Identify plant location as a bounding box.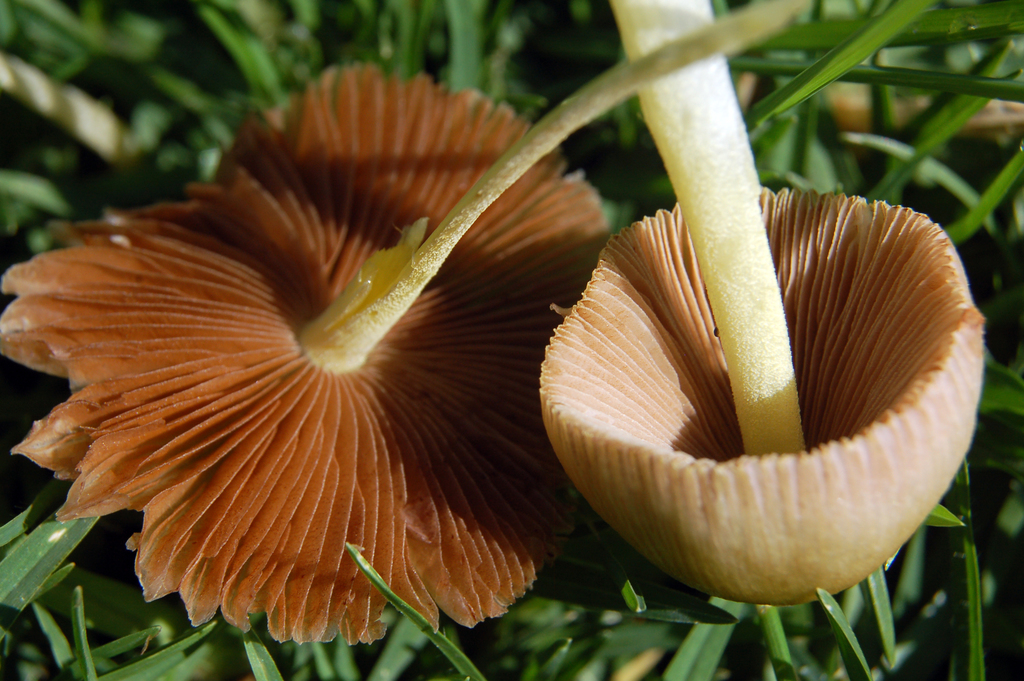
{"left": 0, "top": 0, "right": 885, "bottom": 657}.
